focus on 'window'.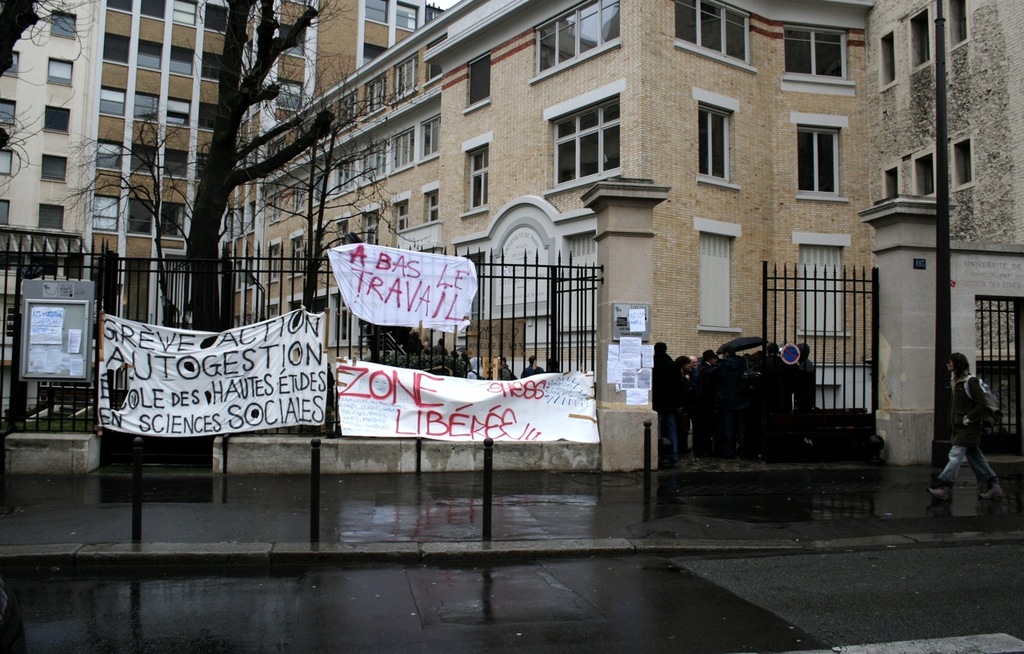
Focused at <box>129,142,155,177</box>.
